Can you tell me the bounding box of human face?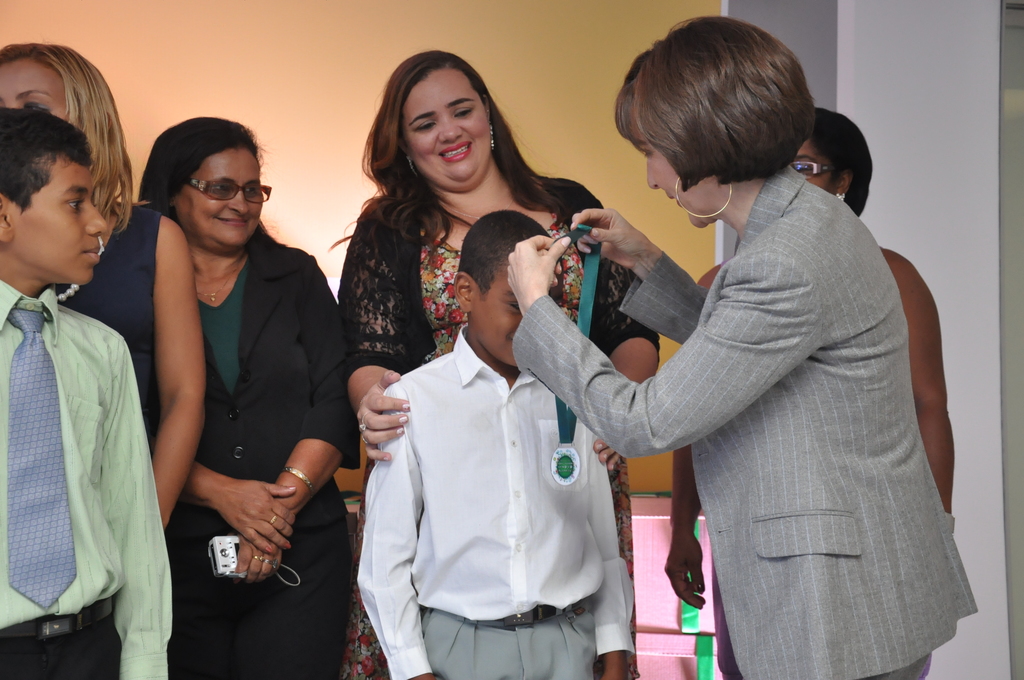
bbox=[623, 133, 705, 227].
